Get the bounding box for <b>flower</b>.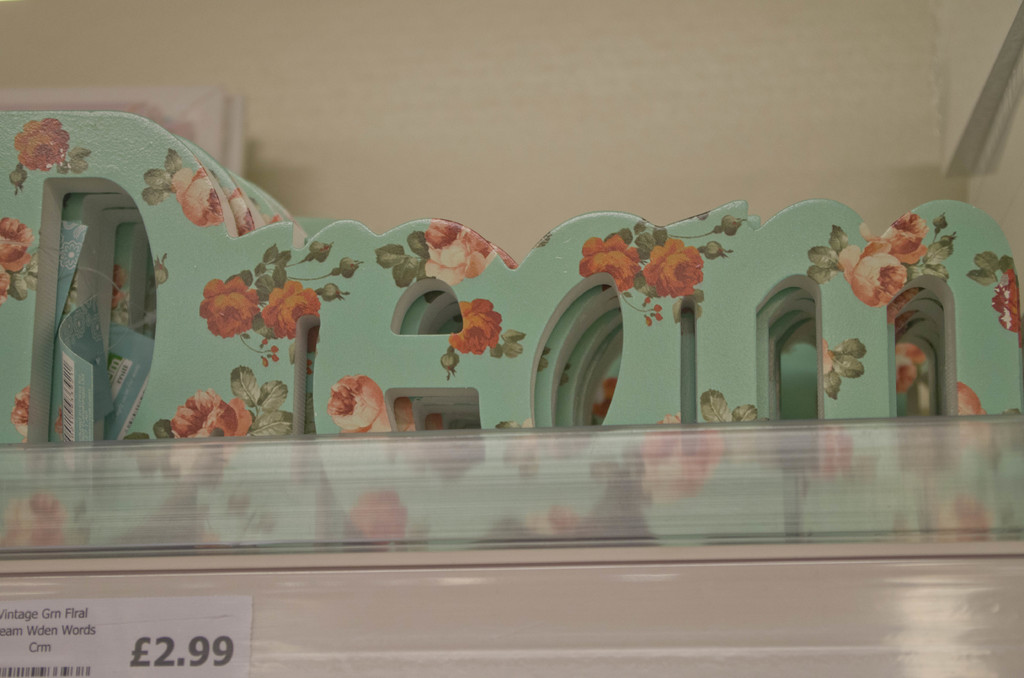
426/218/504/291.
